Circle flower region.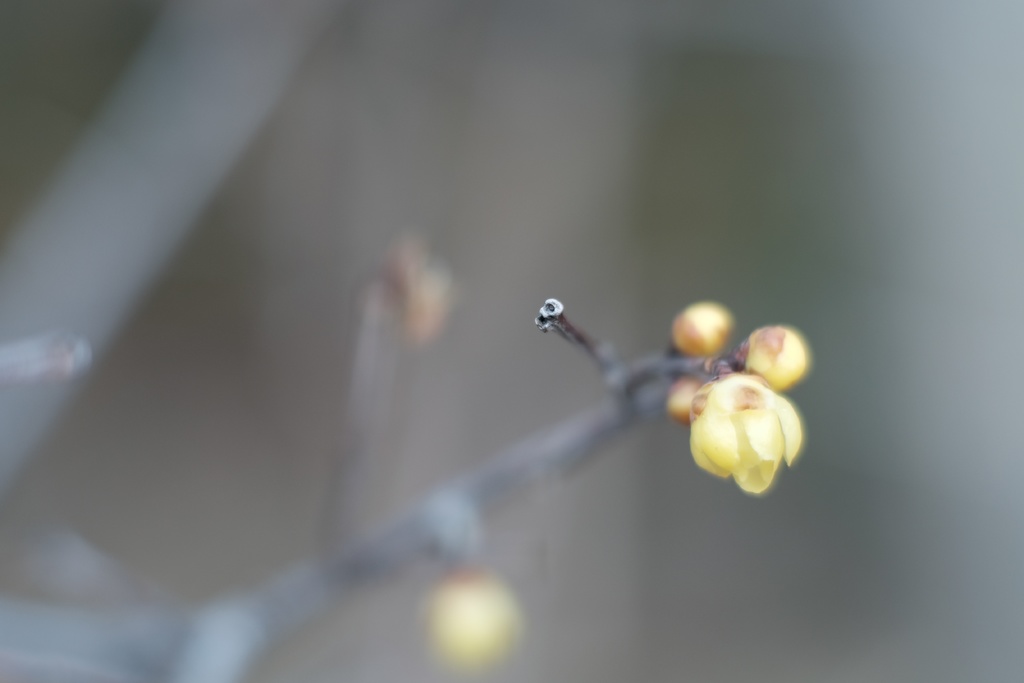
Region: BBox(662, 374, 701, 424).
